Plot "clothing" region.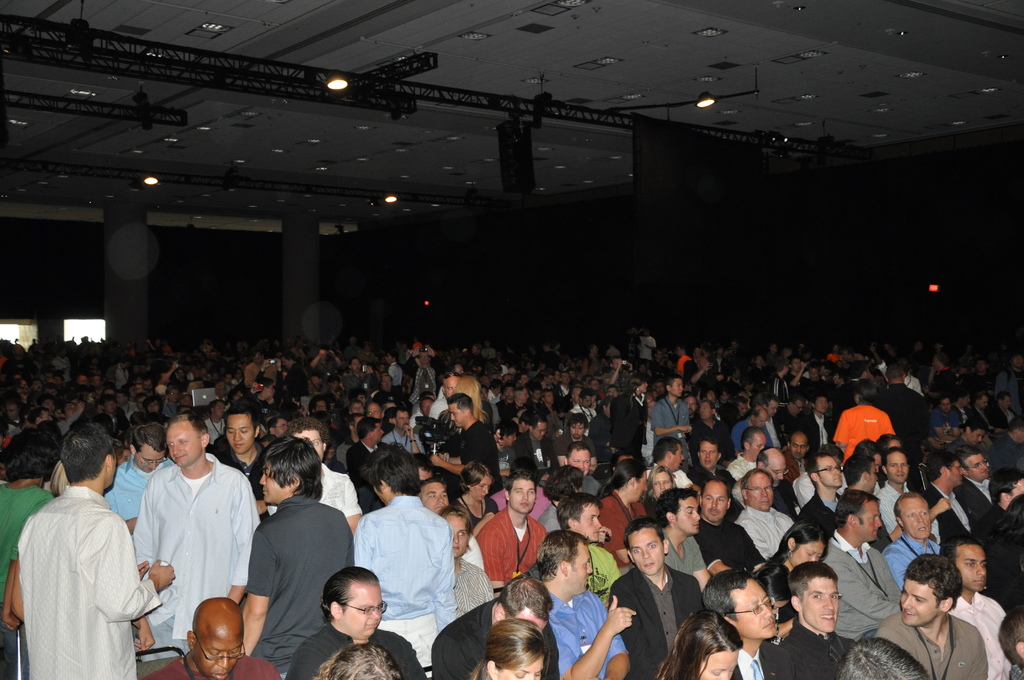
Plotted at <box>331,428,357,441</box>.
